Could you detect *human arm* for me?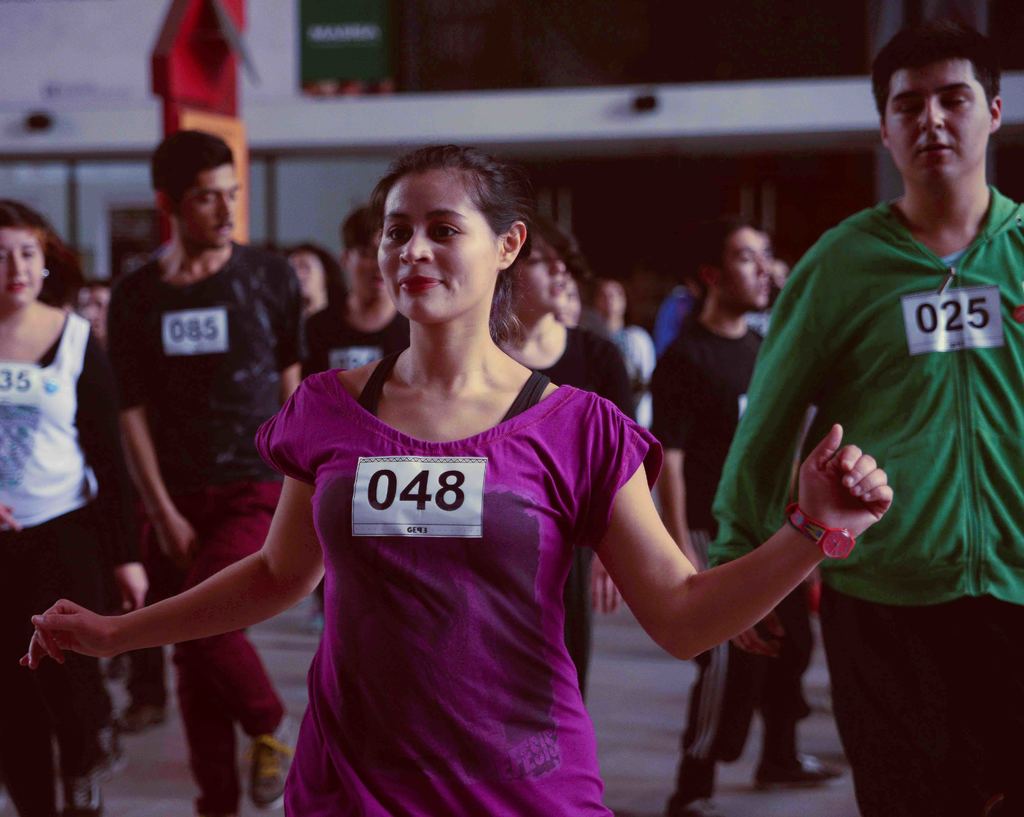
Detection result: rect(614, 349, 688, 486).
